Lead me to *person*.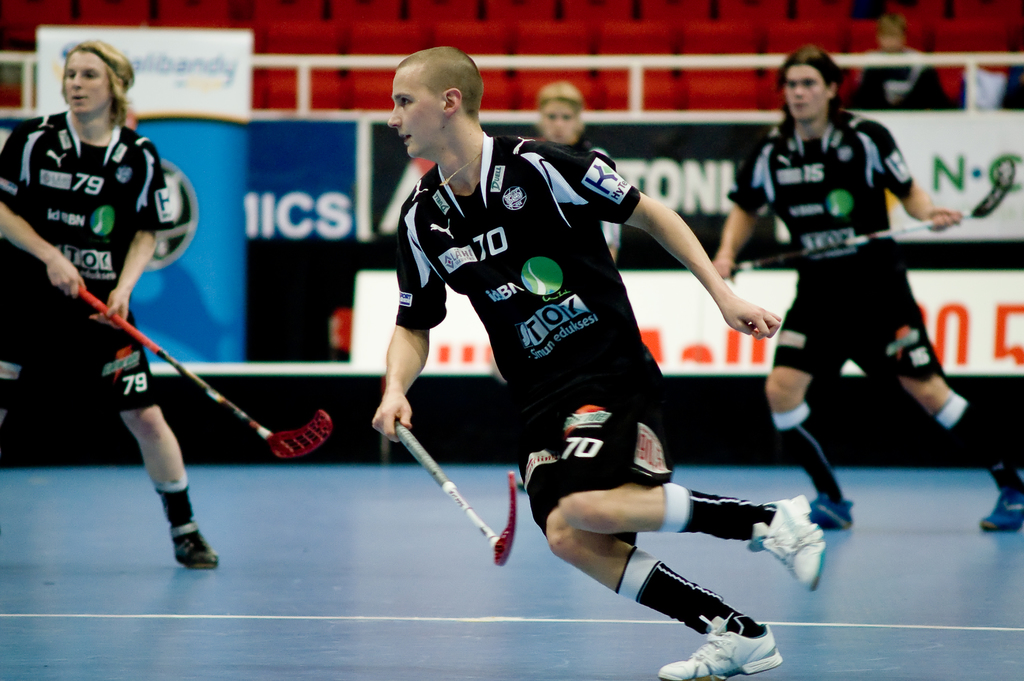
Lead to (0, 41, 221, 571).
